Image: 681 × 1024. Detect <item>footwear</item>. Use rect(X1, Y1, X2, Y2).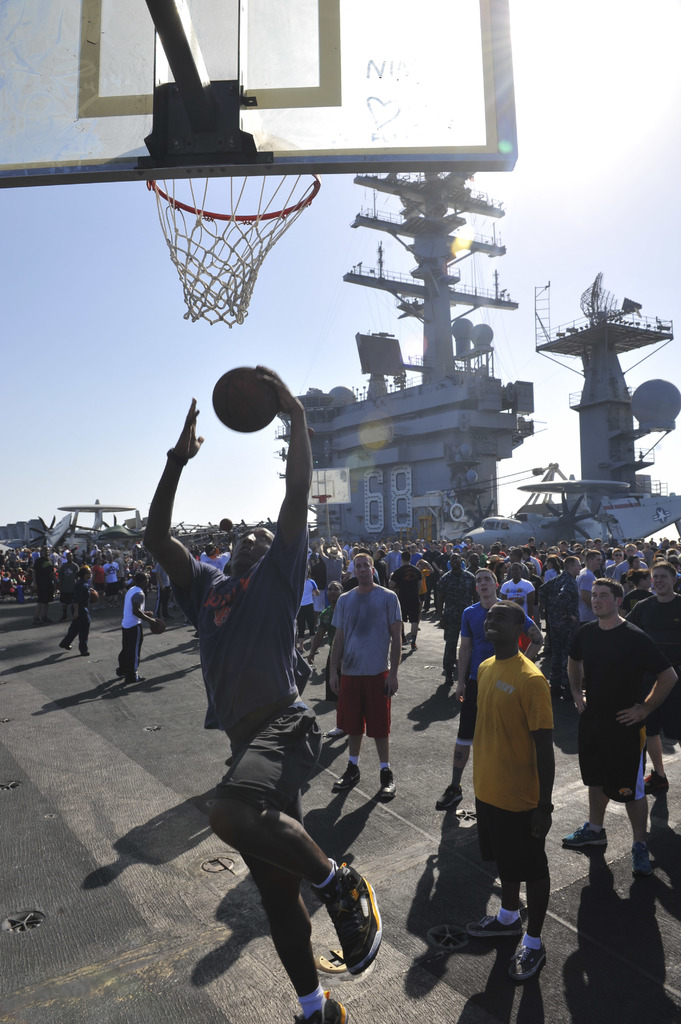
rect(512, 944, 543, 980).
